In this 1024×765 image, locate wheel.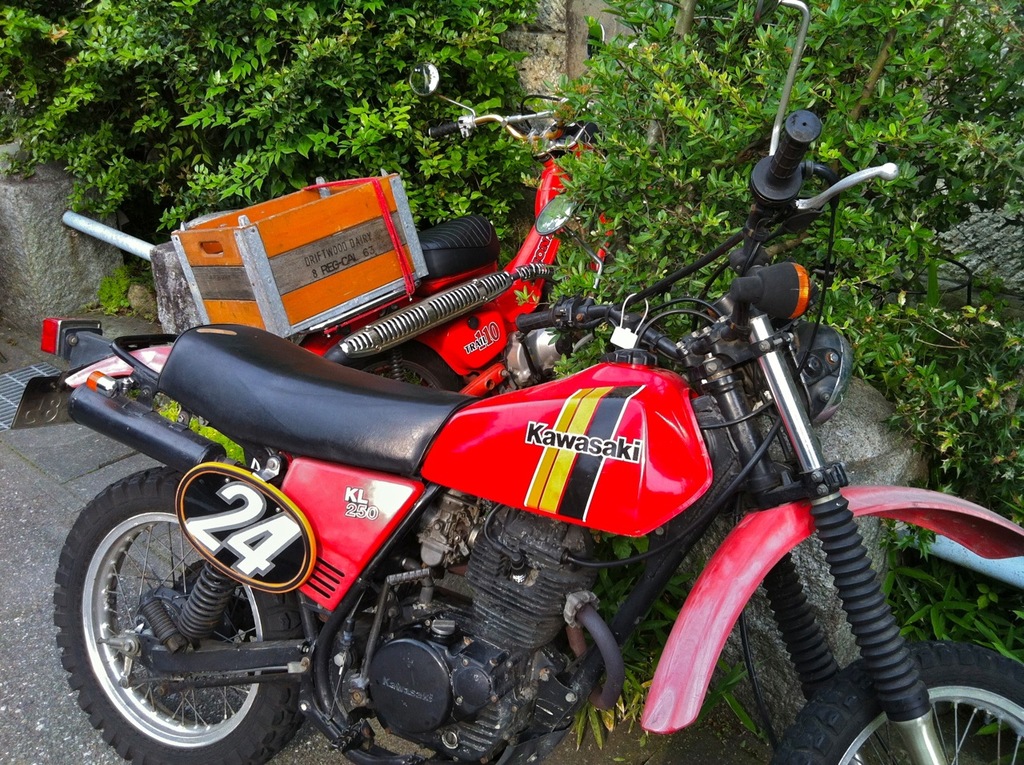
Bounding box: <box>48,465,322,764</box>.
